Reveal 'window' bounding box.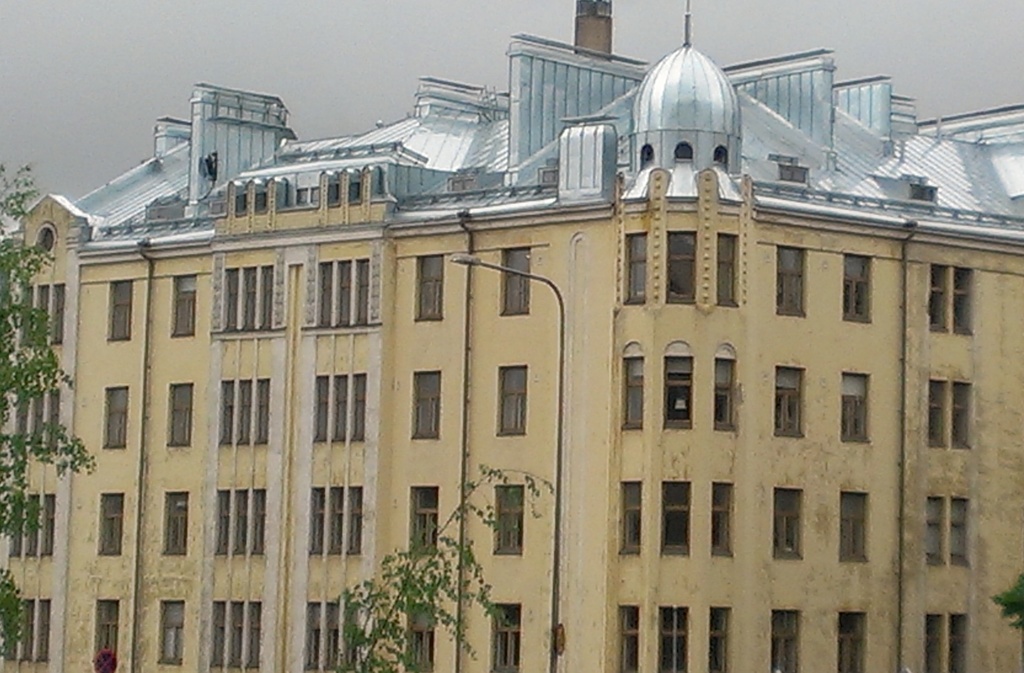
Revealed: l=177, t=276, r=196, b=338.
